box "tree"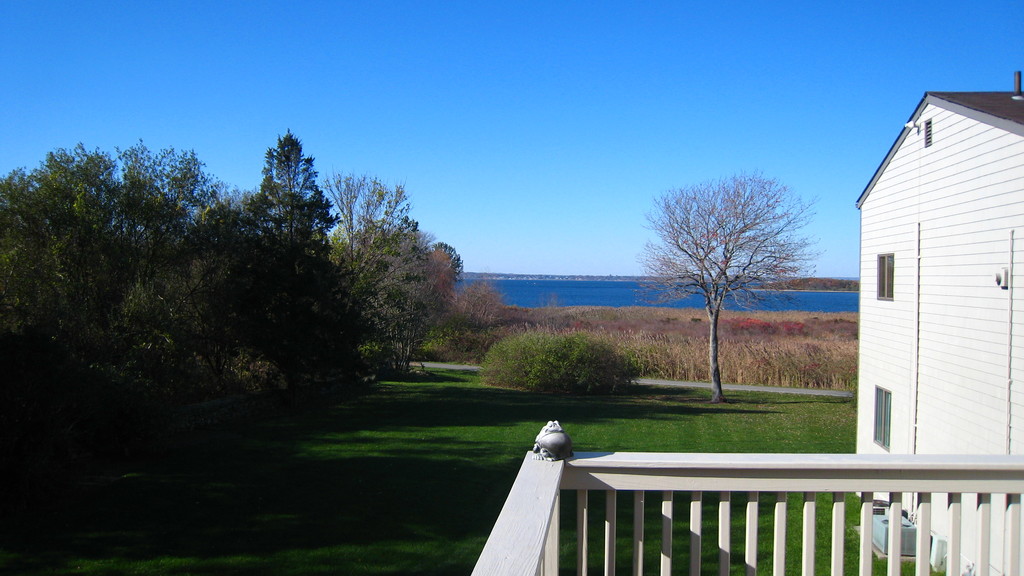
l=0, t=117, r=499, b=504
